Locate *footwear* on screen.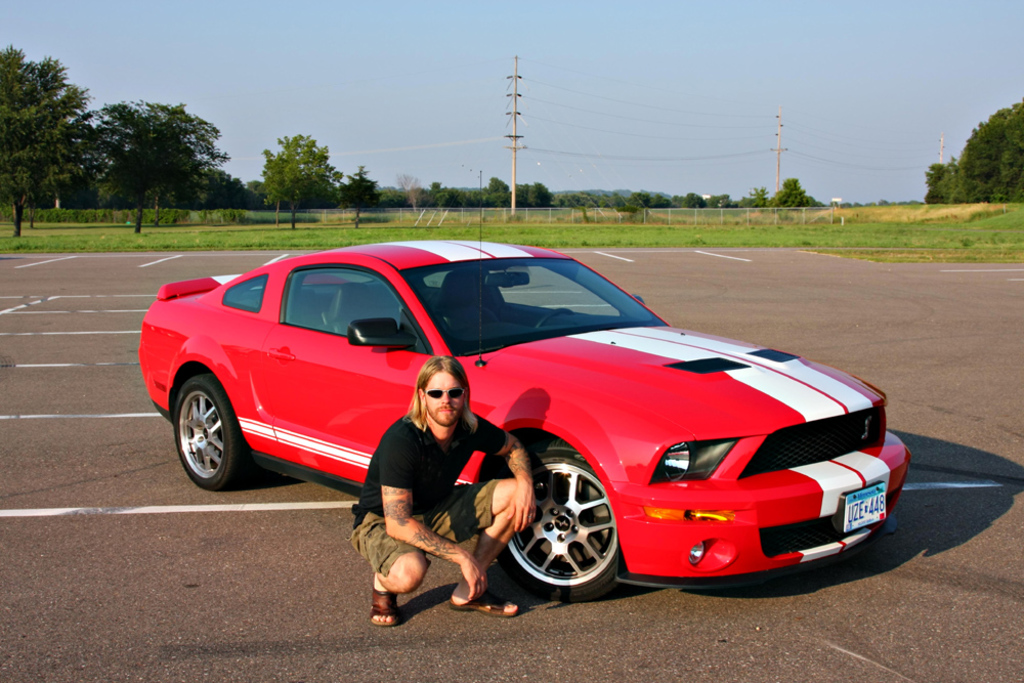
On screen at [373, 590, 398, 624].
